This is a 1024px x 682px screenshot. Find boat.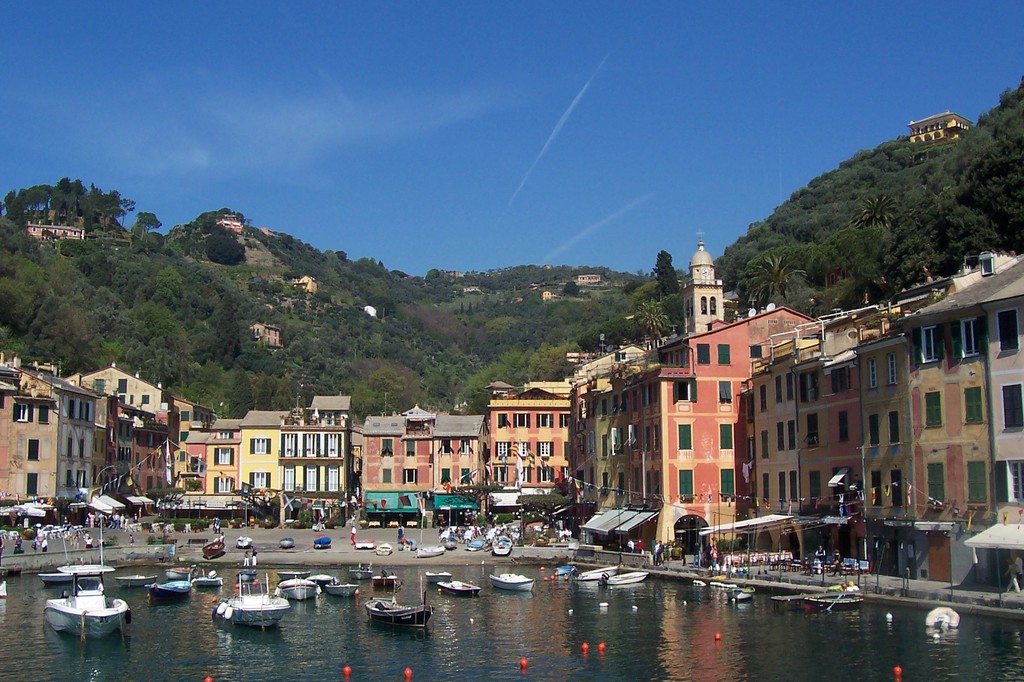
Bounding box: l=487, t=569, r=538, b=595.
